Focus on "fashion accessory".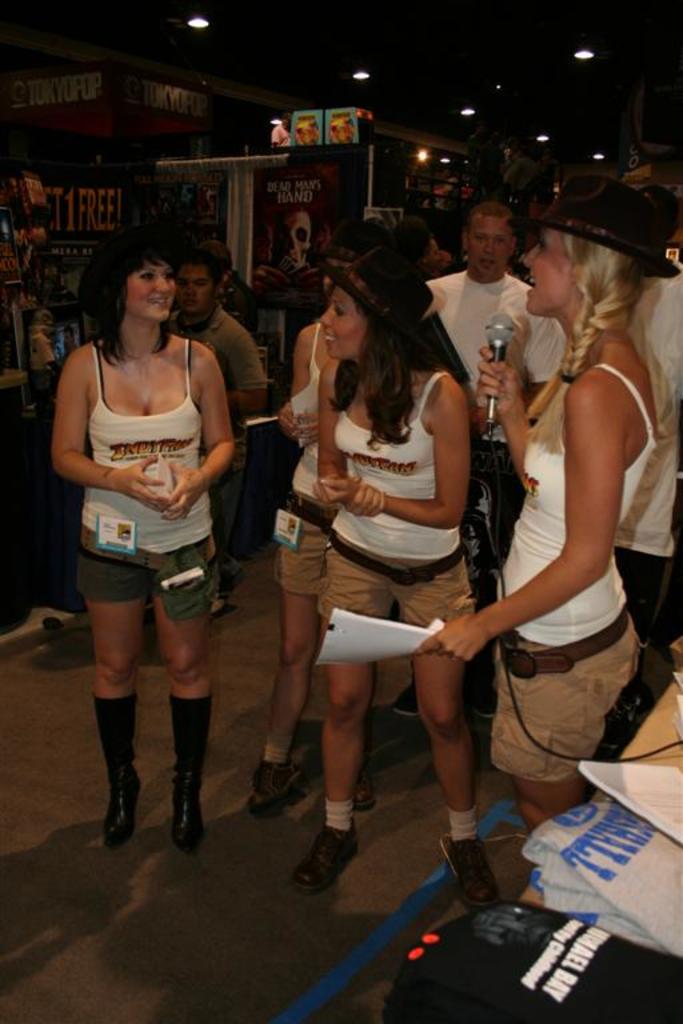
Focused at (x1=96, y1=695, x2=140, y2=844).
